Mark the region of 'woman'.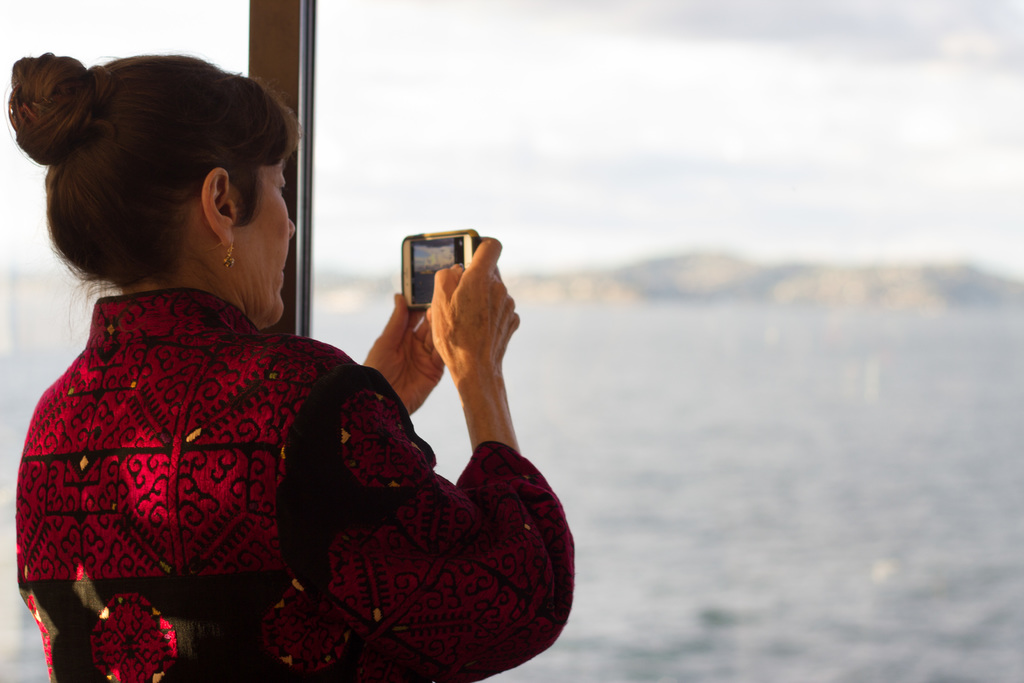
Region: 23, 66, 529, 673.
